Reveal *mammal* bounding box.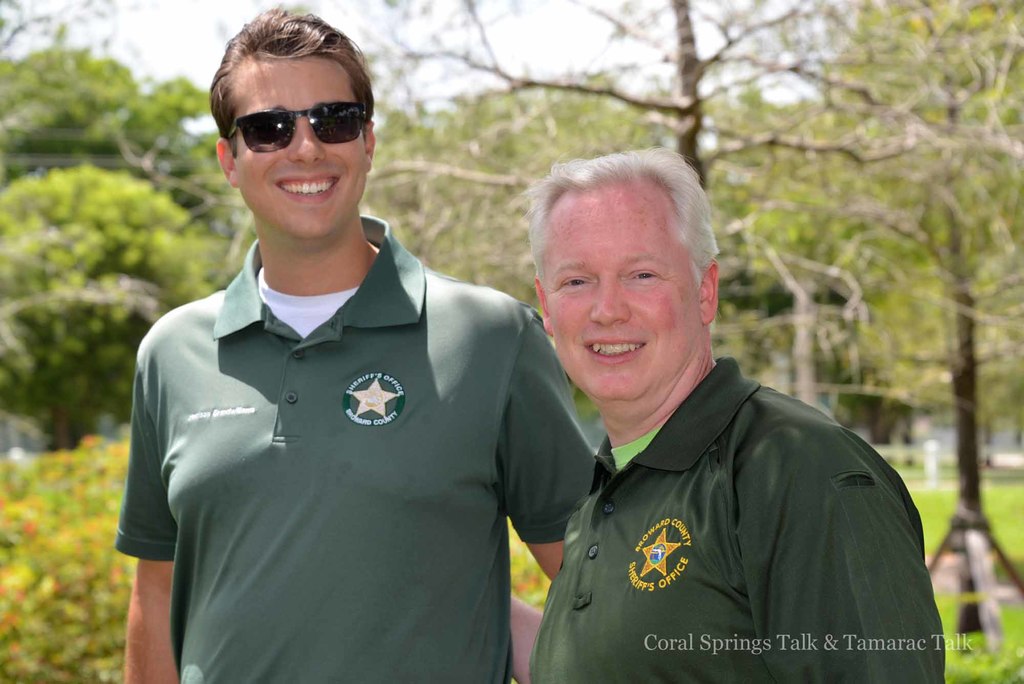
Revealed: <region>506, 156, 956, 683</region>.
